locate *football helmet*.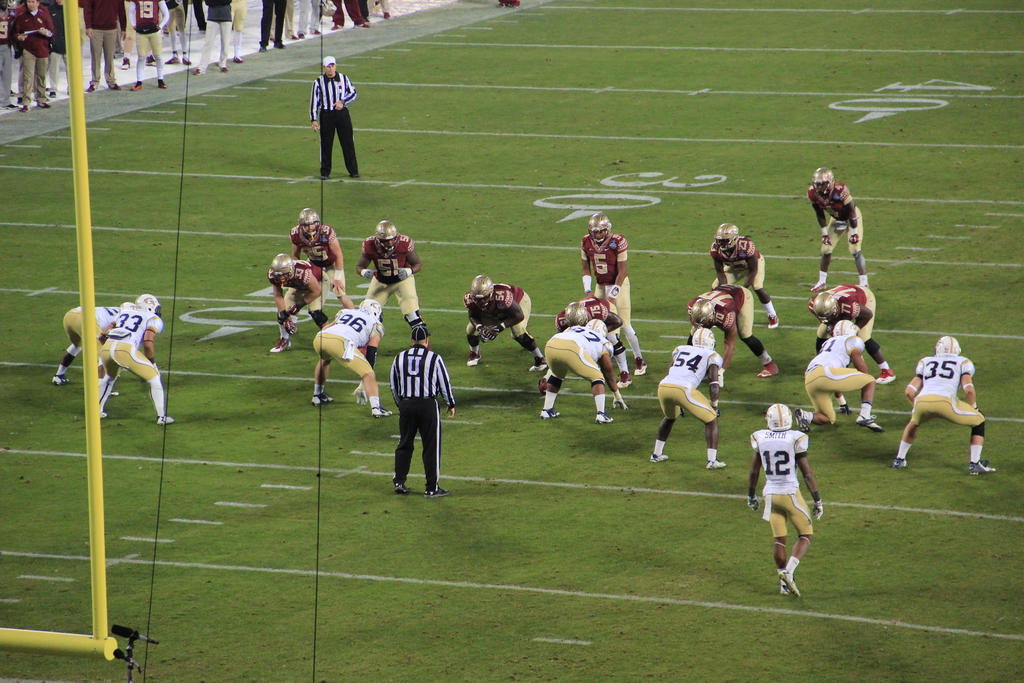
Bounding box: [left=689, top=328, right=716, bottom=352].
